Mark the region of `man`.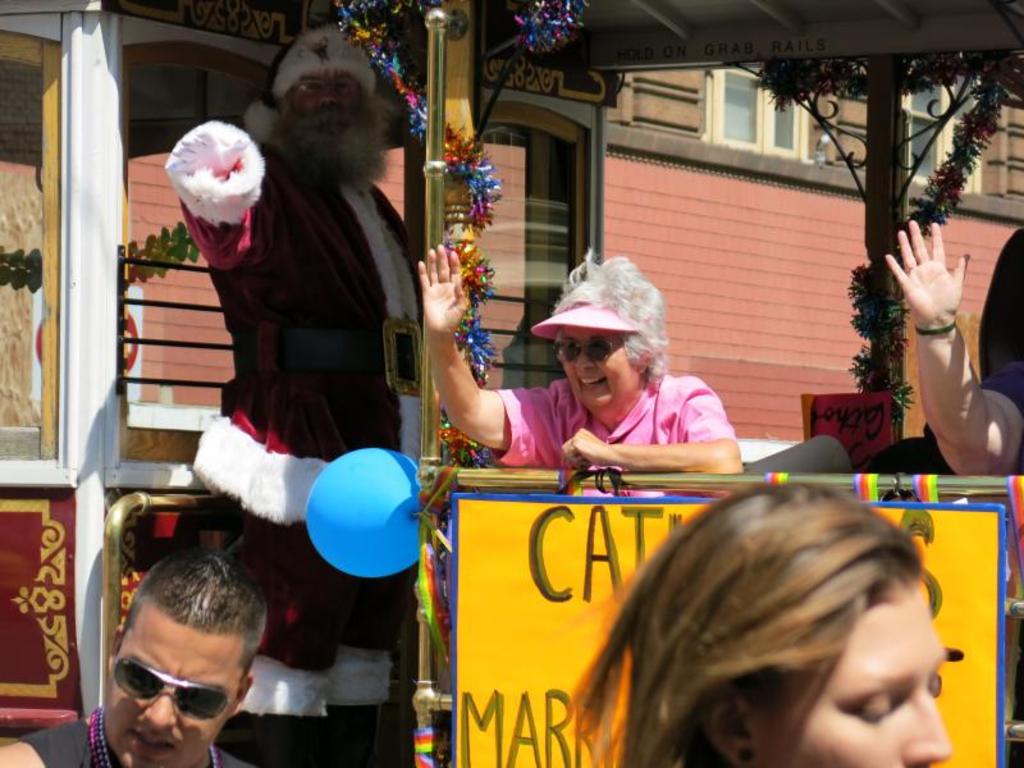
Region: box=[64, 541, 297, 767].
